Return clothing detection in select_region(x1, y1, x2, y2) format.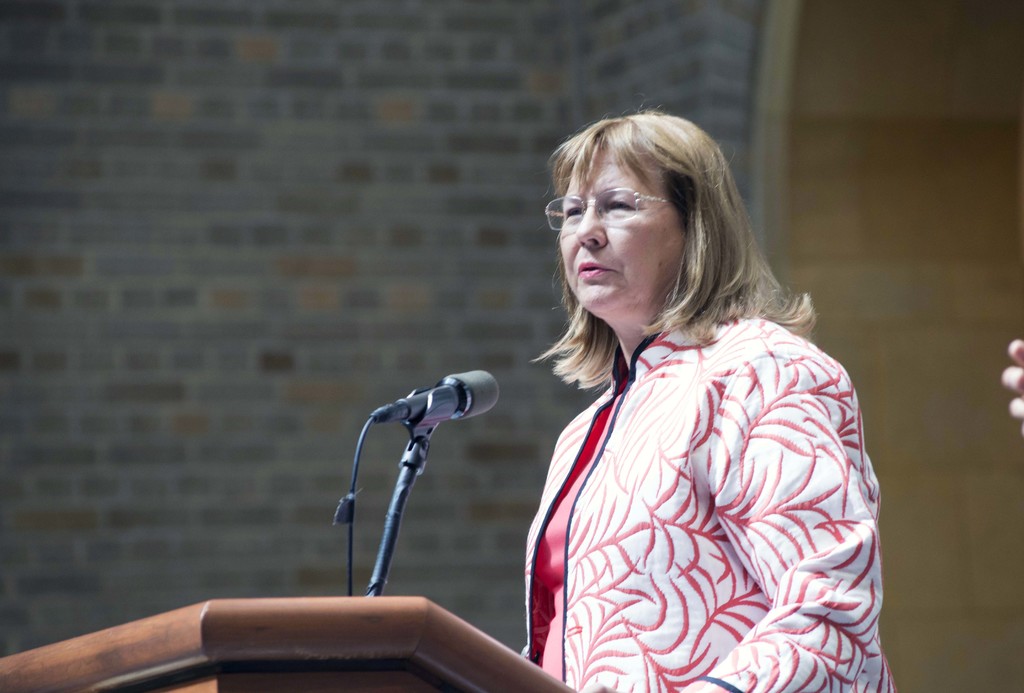
select_region(509, 292, 903, 692).
